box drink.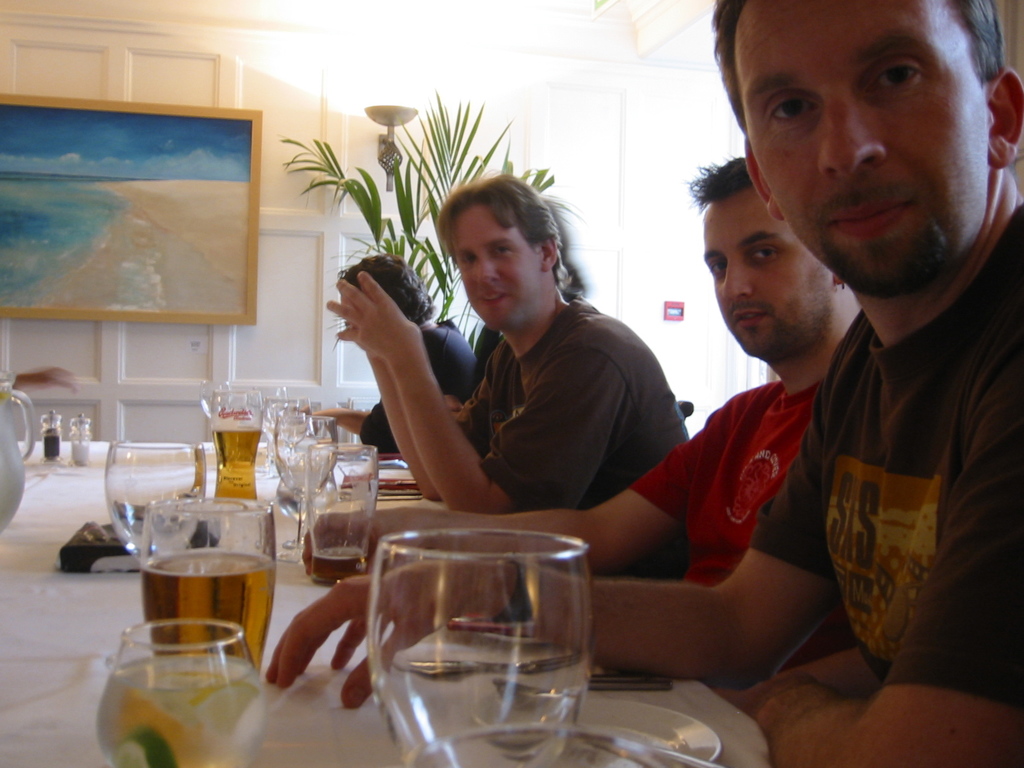
{"x1": 81, "y1": 623, "x2": 275, "y2": 766}.
